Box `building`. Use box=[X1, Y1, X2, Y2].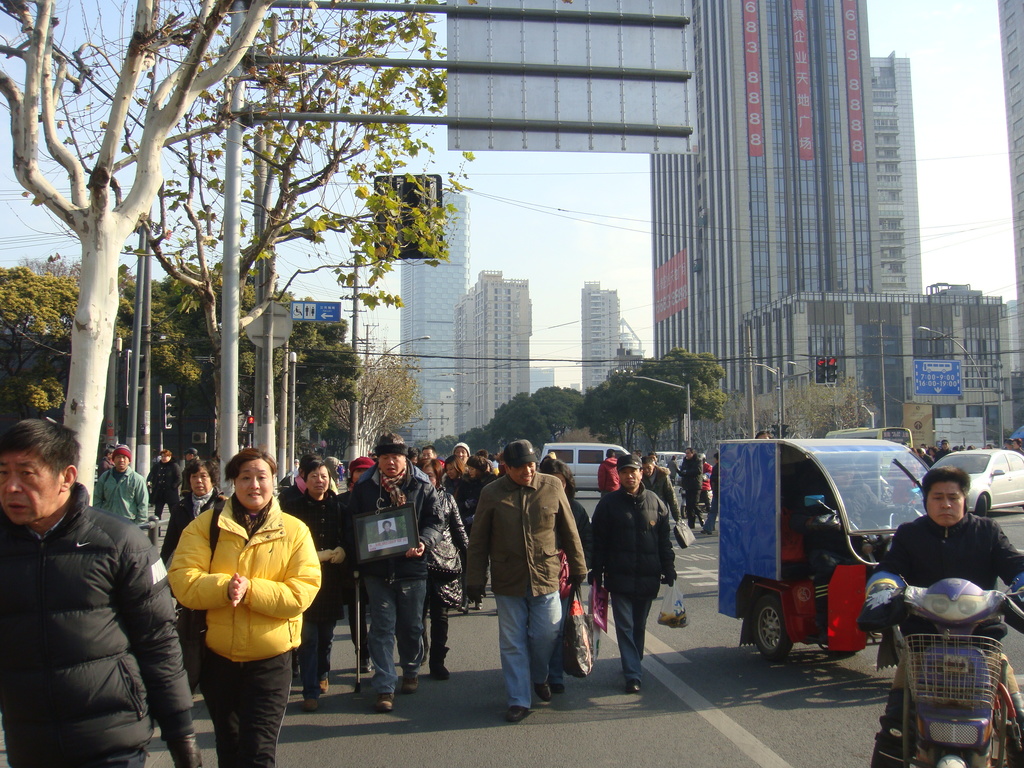
box=[525, 364, 557, 409].
